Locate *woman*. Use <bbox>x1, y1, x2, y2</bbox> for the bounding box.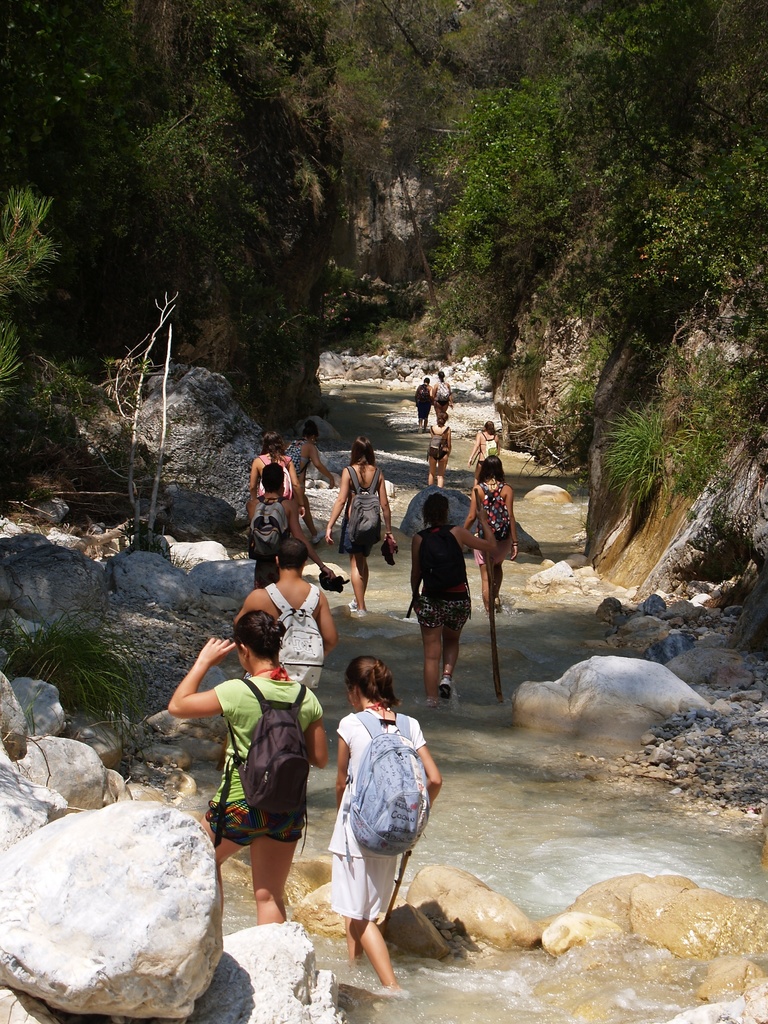
<bbox>249, 431, 307, 514</bbox>.
